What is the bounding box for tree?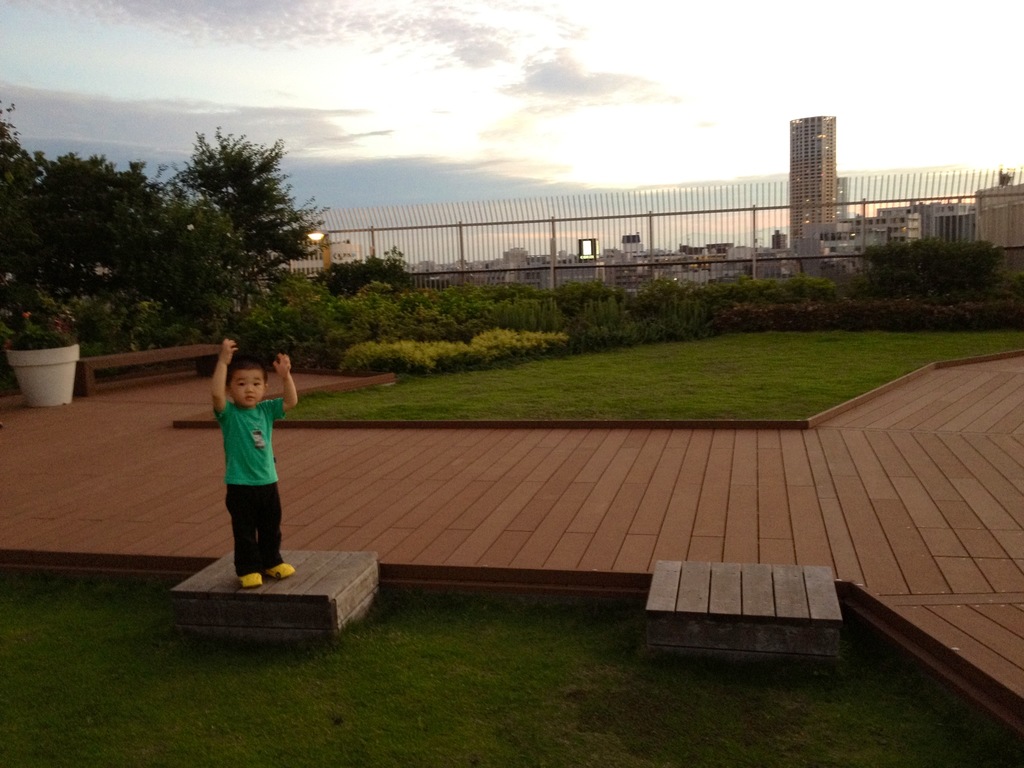
102 113 353 339.
